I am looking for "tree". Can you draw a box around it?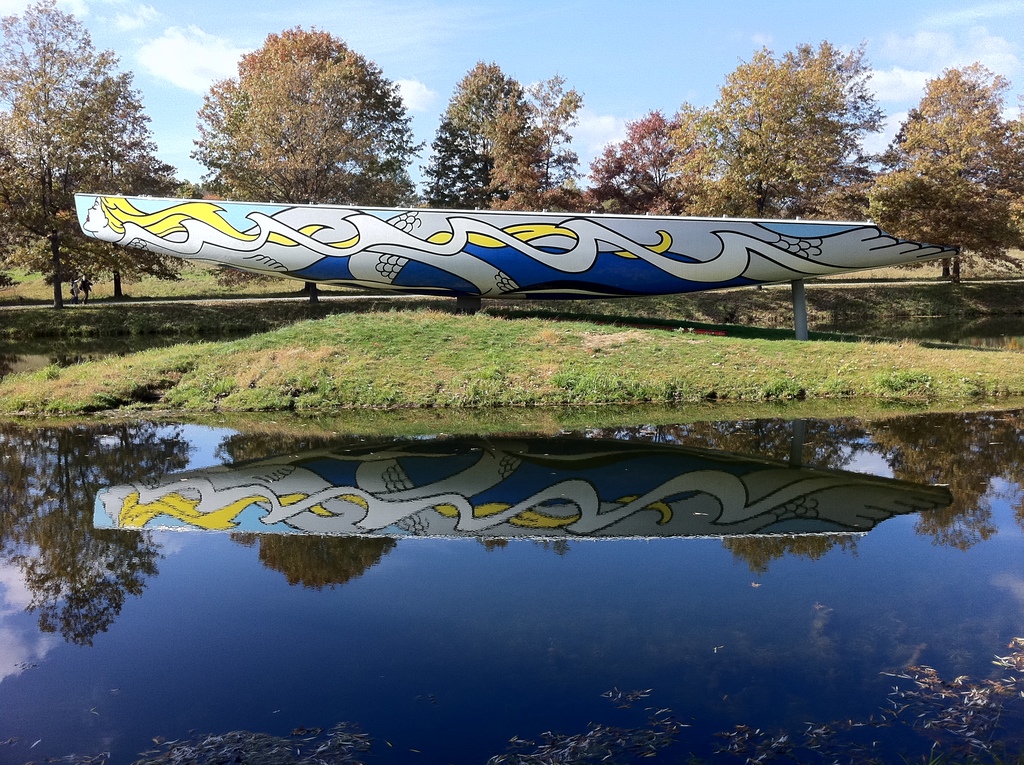
Sure, the bounding box is locate(0, 0, 170, 321).
